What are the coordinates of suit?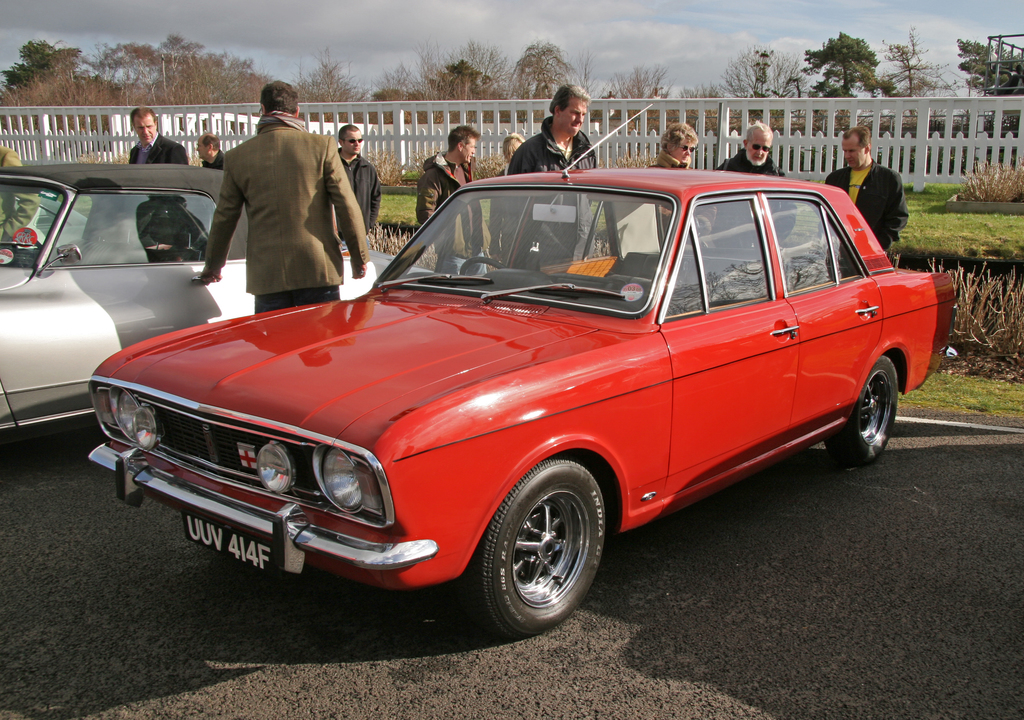
box(204, 125, 365, 319).
